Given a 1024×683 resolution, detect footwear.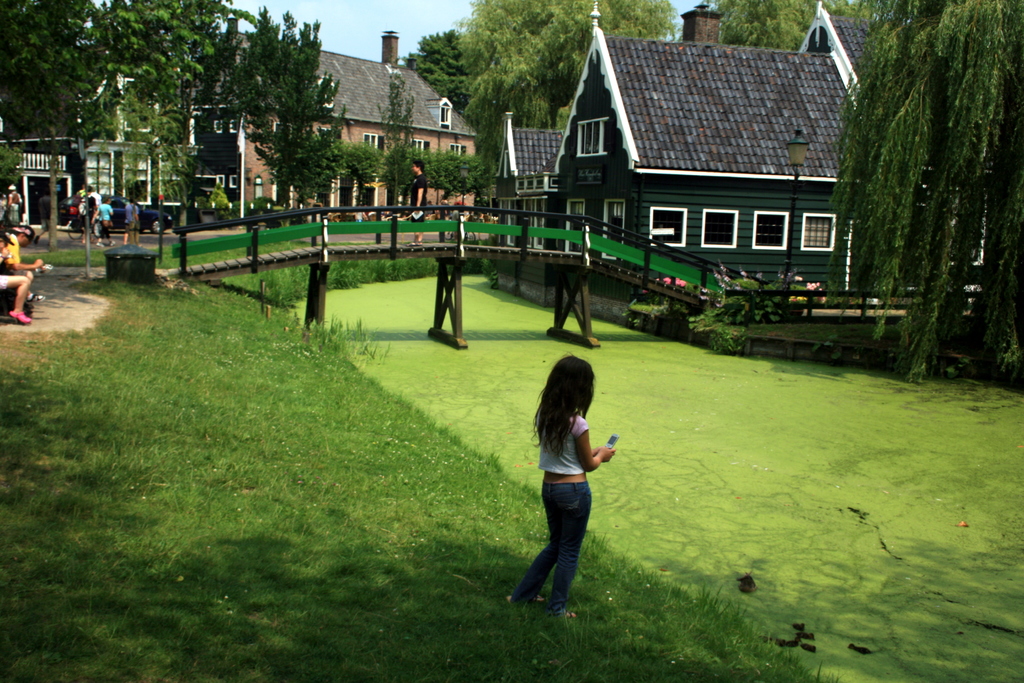
BBox(567, 609, 578, 621).
